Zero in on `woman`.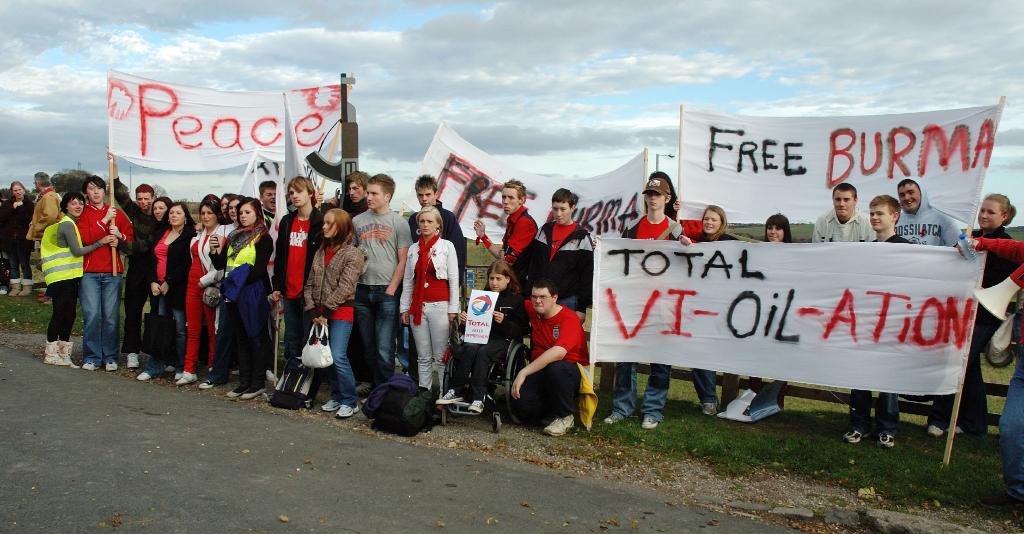
Zeroed in: 432:262:533:410.
